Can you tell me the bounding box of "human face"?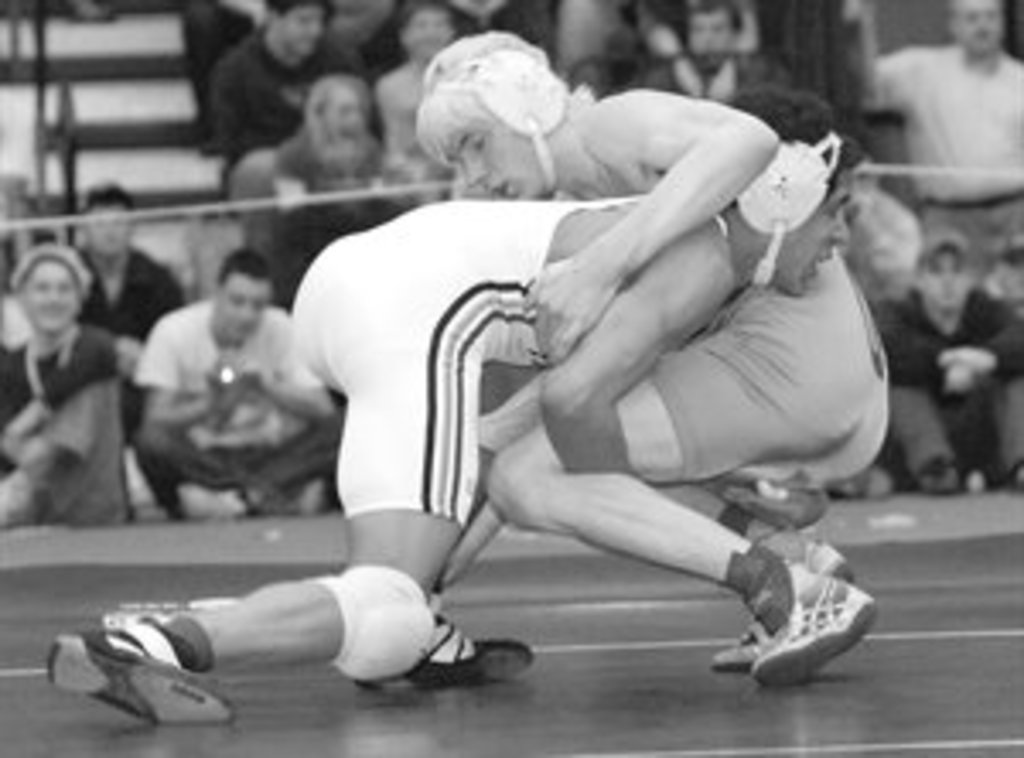
bbox=[270, 0, 341, 58].
